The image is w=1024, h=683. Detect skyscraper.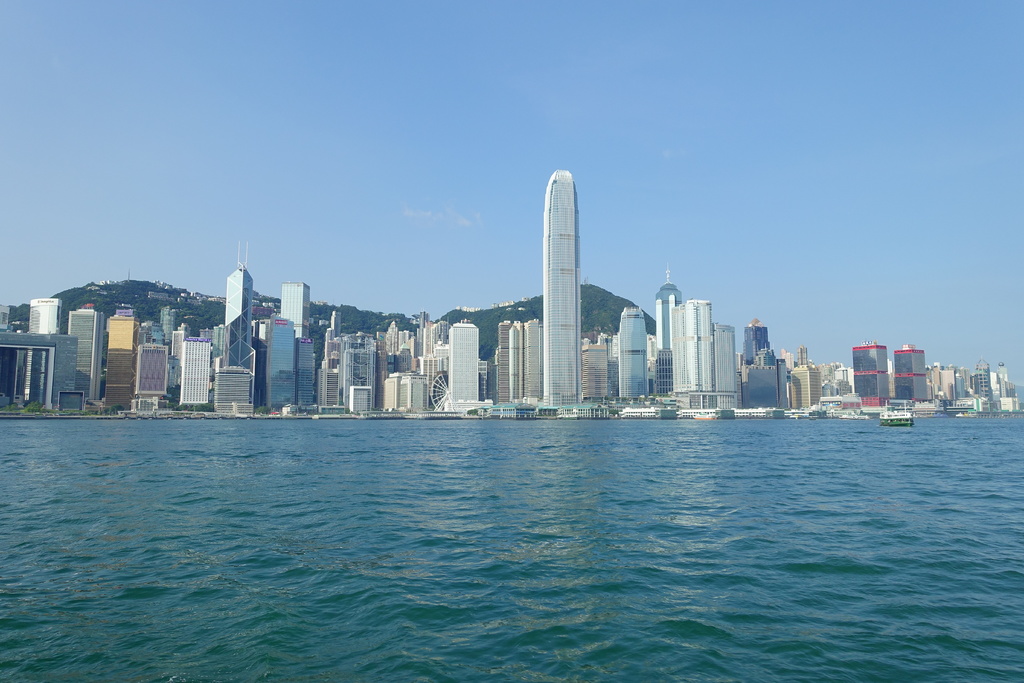
Detection: crop(333, 311, 349, 405).
